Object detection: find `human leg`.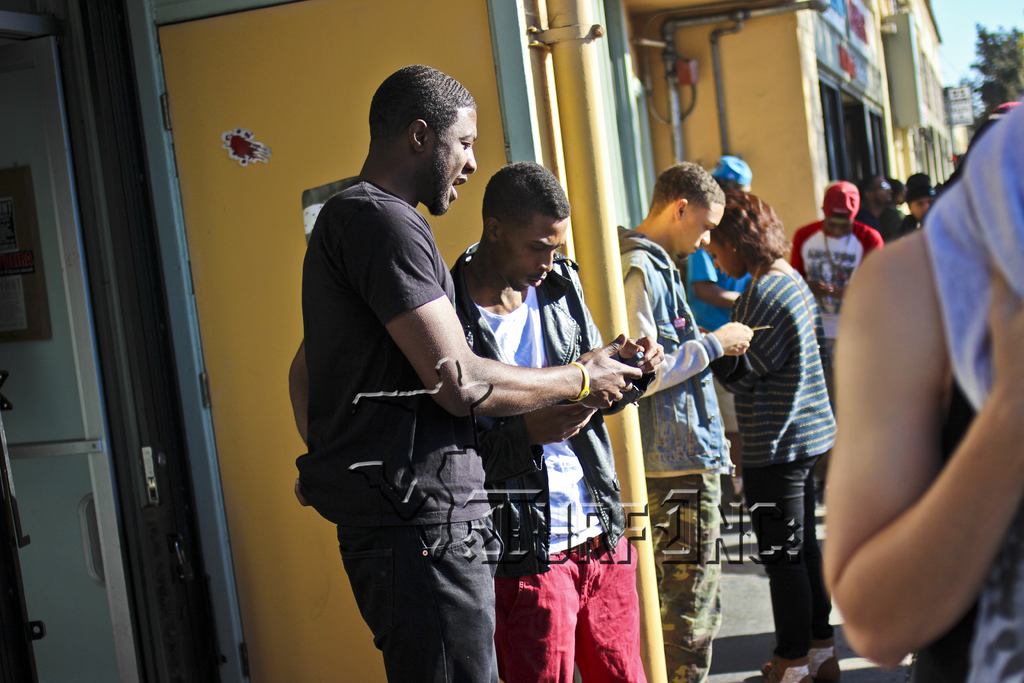
bbox=[496, 559, 579, 682].
